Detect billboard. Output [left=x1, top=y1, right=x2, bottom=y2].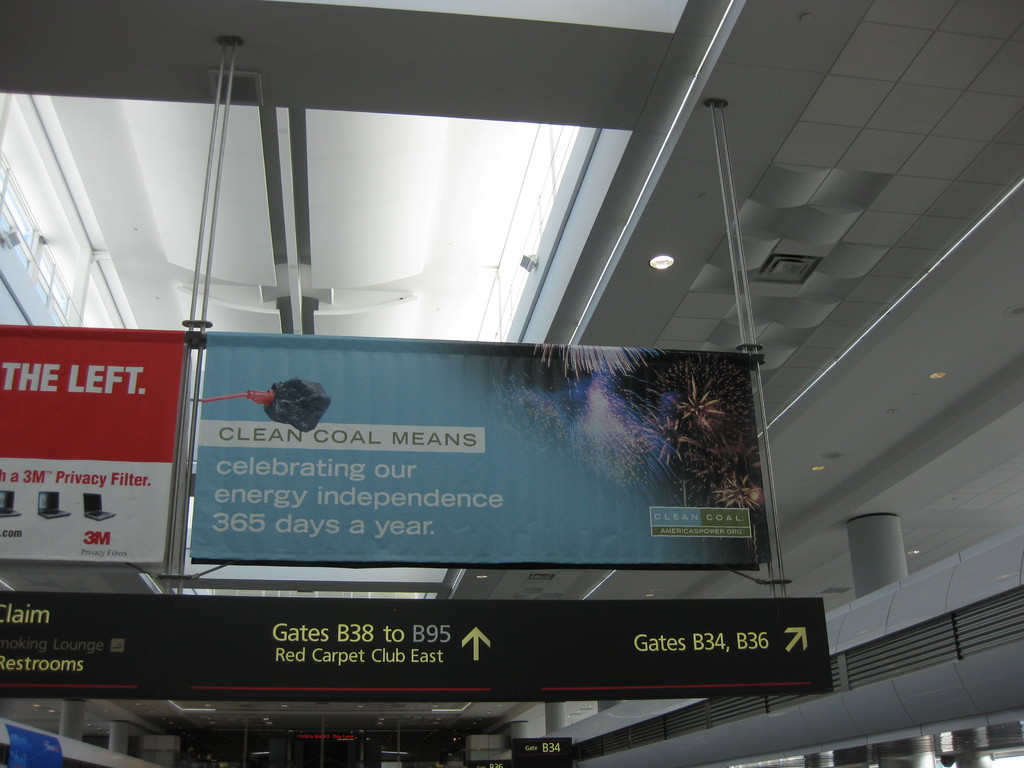
[left=4, top=324, right=172, bottom=564].
